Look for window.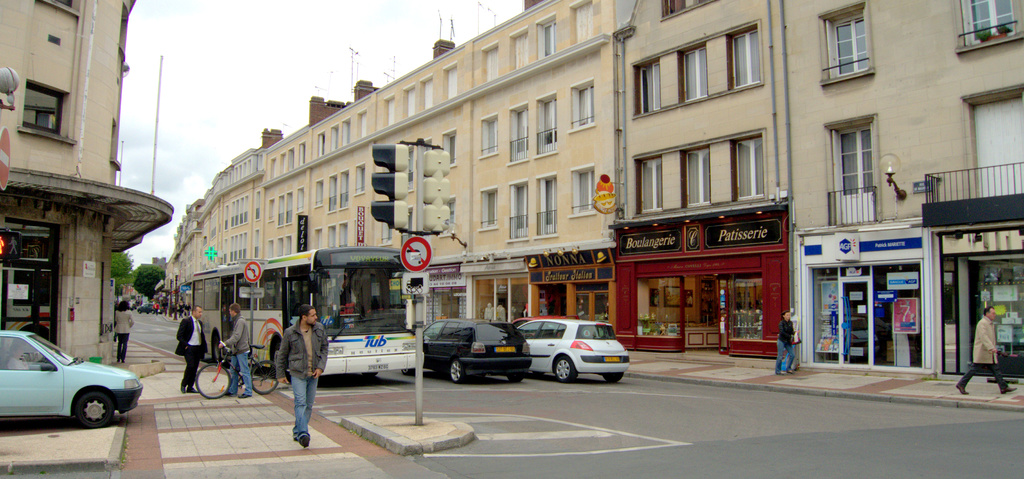
Found: box=[577, 0, 588, 42].
